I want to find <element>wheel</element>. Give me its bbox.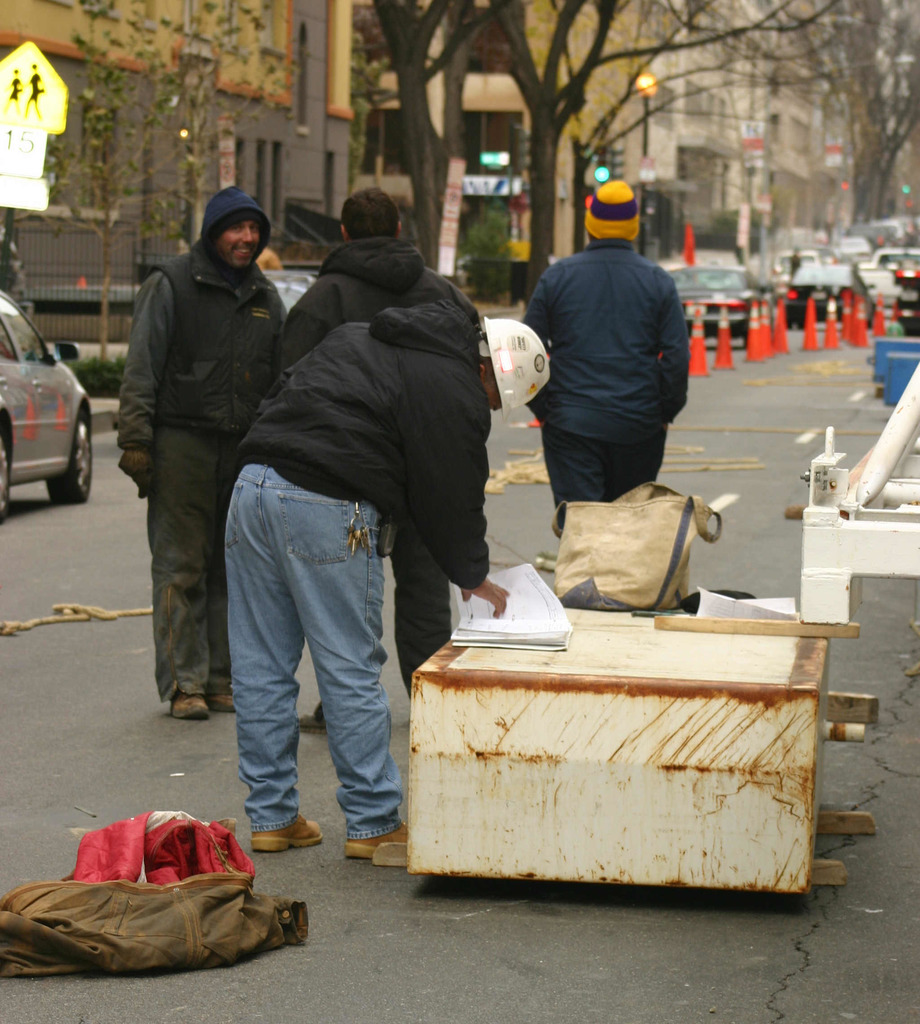
crop(0, 424, 10, 524).
